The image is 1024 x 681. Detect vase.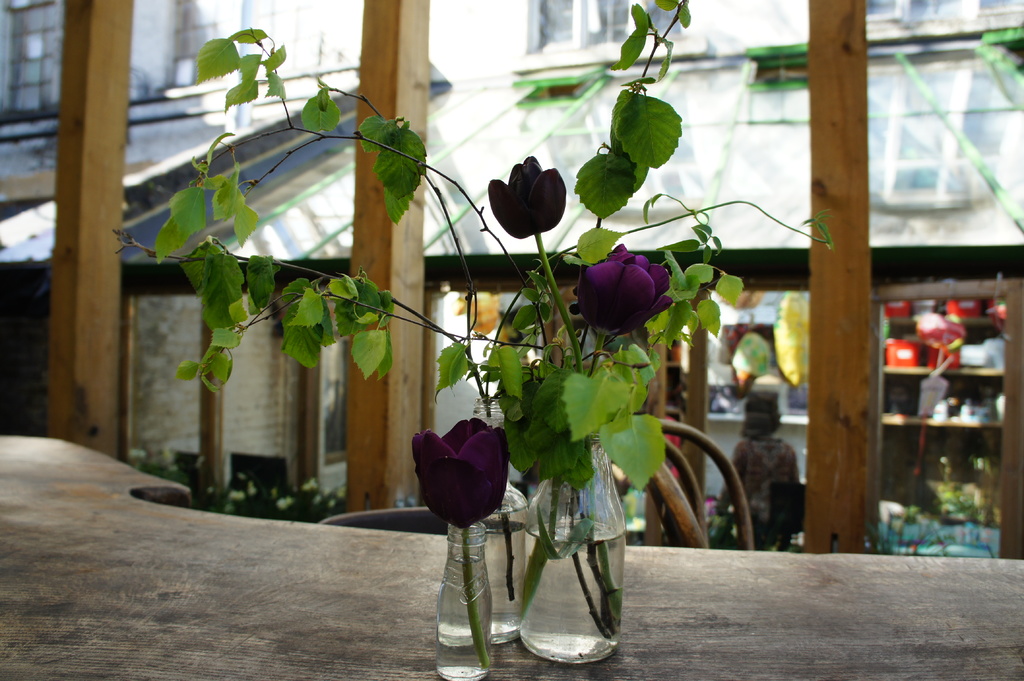
Detection: crop(433, 515, 497, 677).
